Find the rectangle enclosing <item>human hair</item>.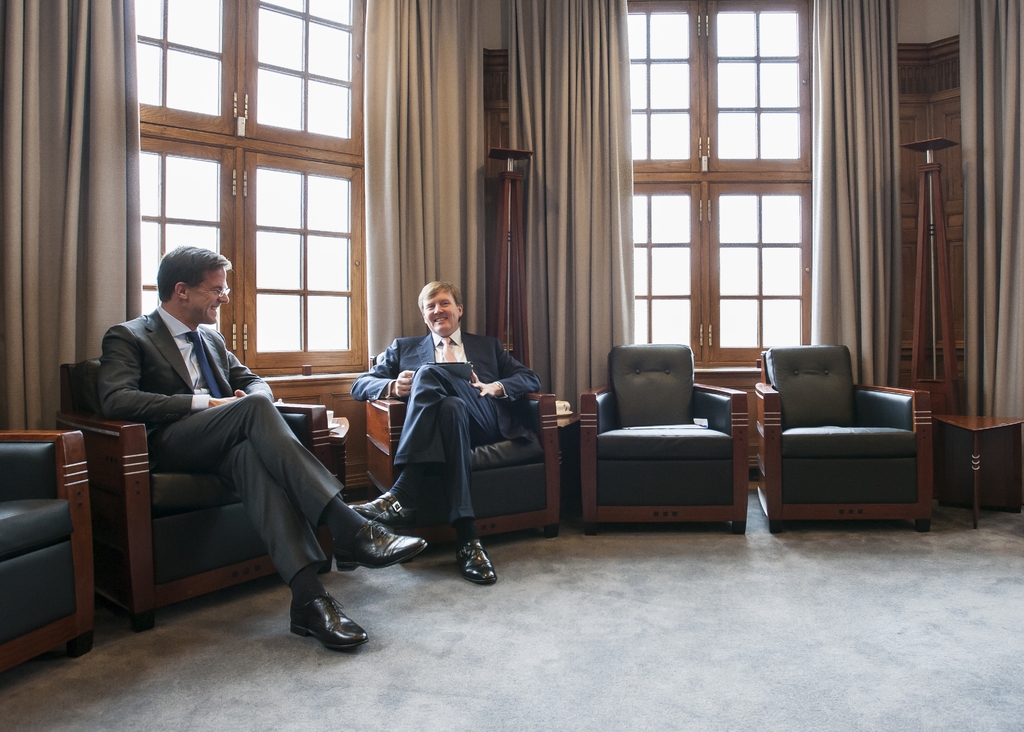
rect(155, 247, 233, 304).
